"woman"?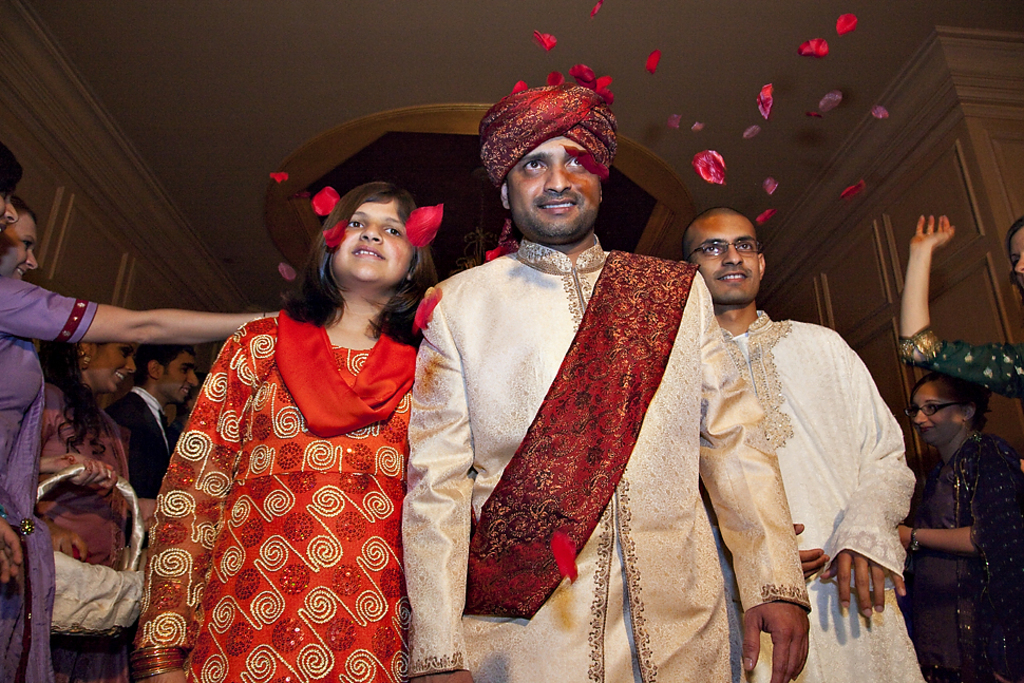
rect(889, 361, 1023, 682)
